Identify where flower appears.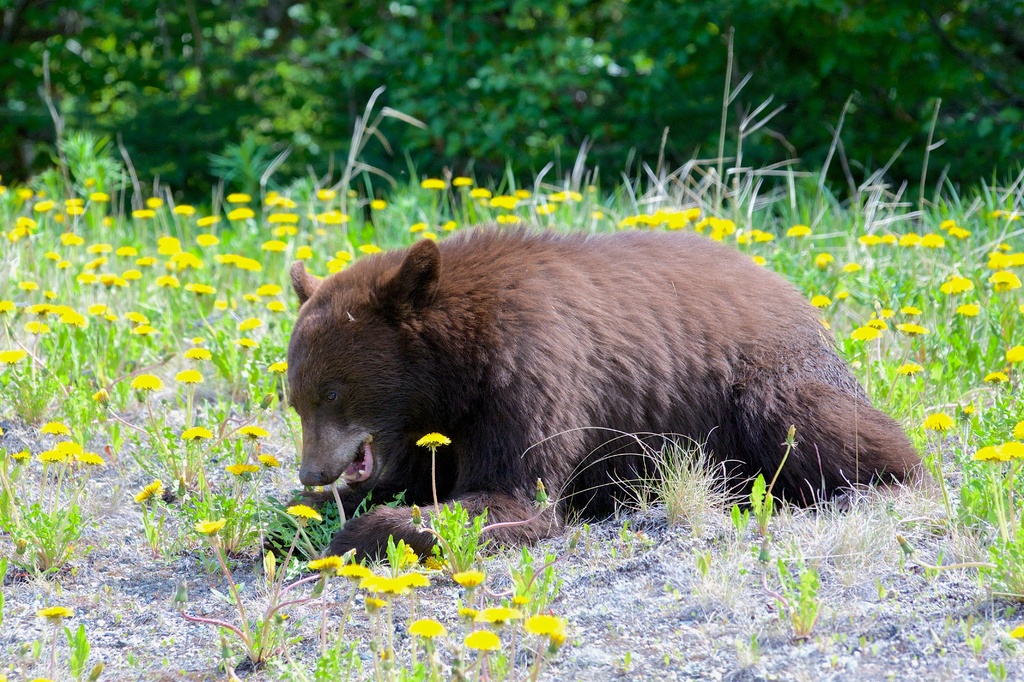
Appears at [0, 184, 8, 194].
